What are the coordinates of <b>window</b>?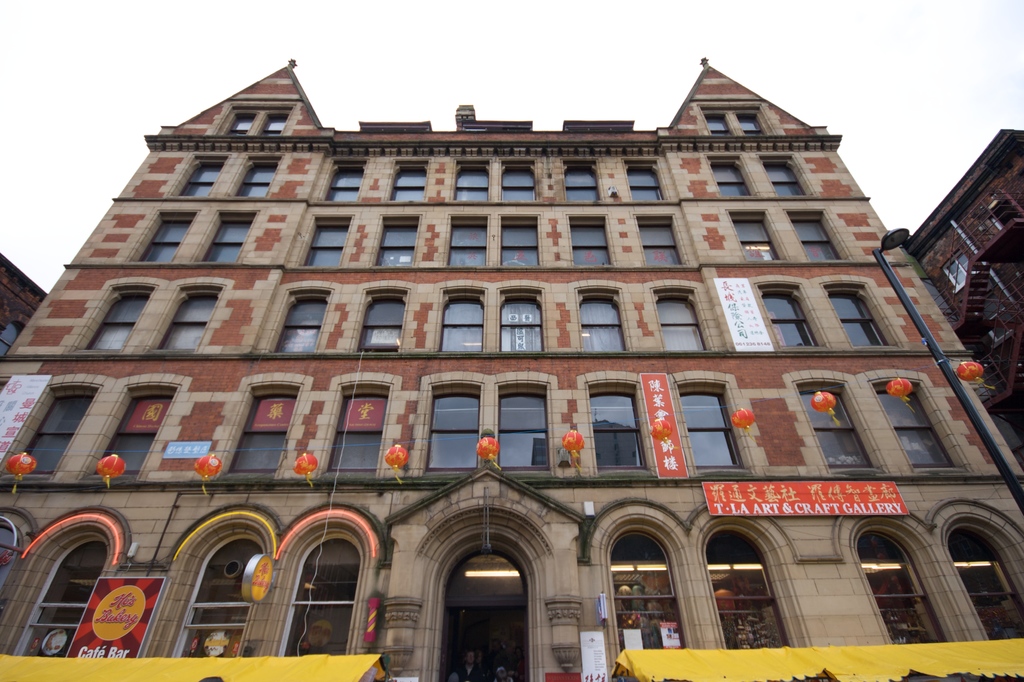
BBox(655, 289, 711, 356).
